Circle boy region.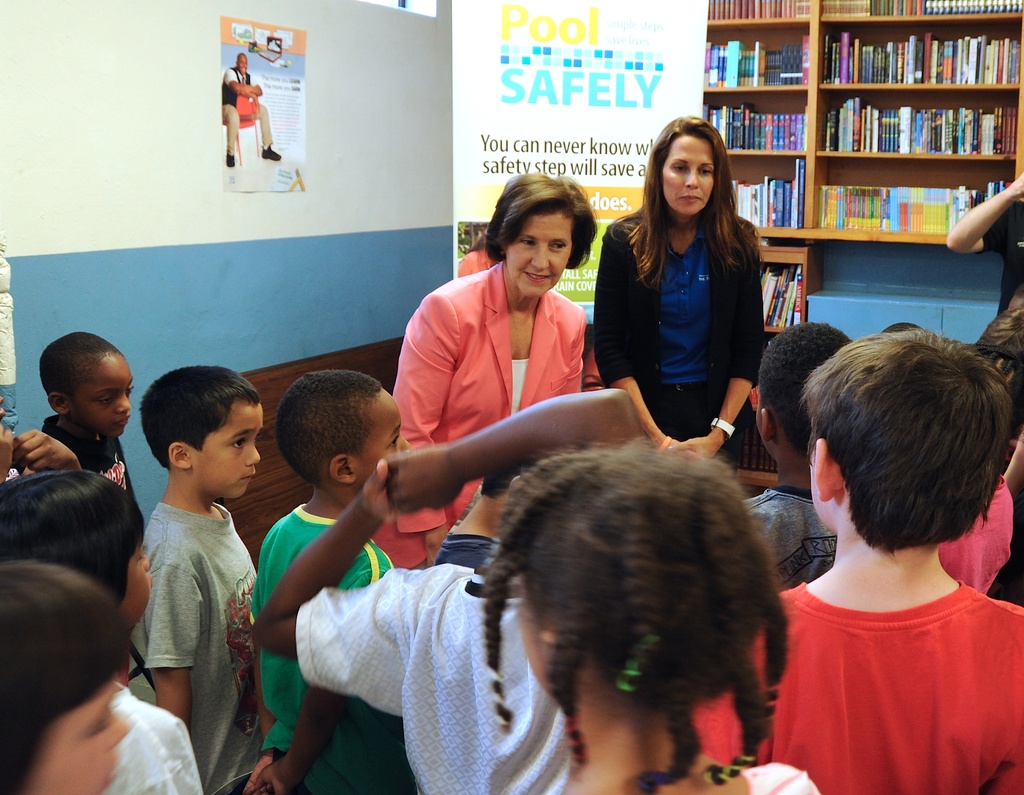
Region: x1=240 y1=370 x2=416 y2=794.
